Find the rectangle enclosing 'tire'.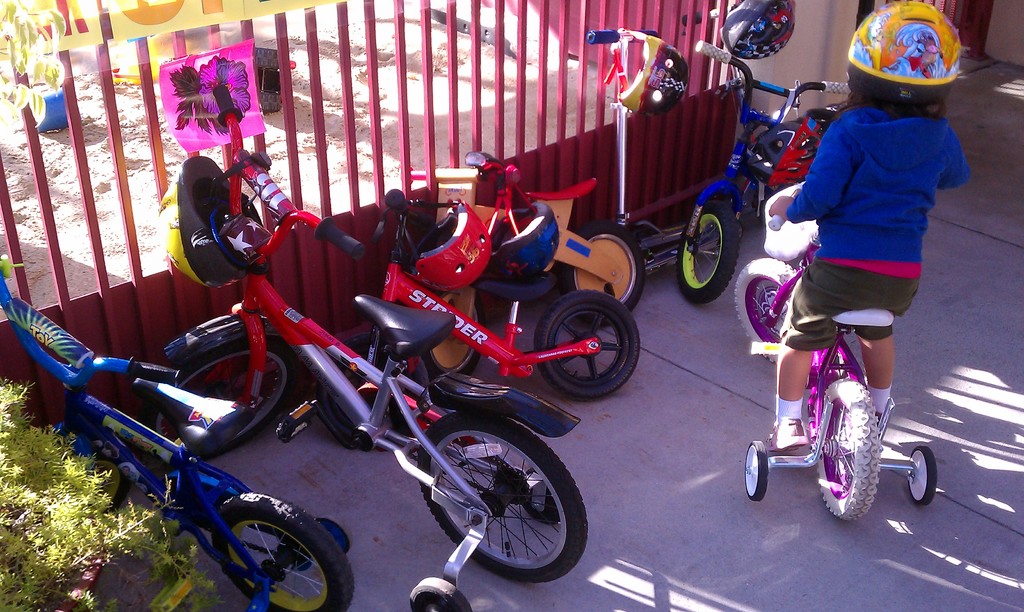
x1=187, y1=511, x2=342, y2=602.
